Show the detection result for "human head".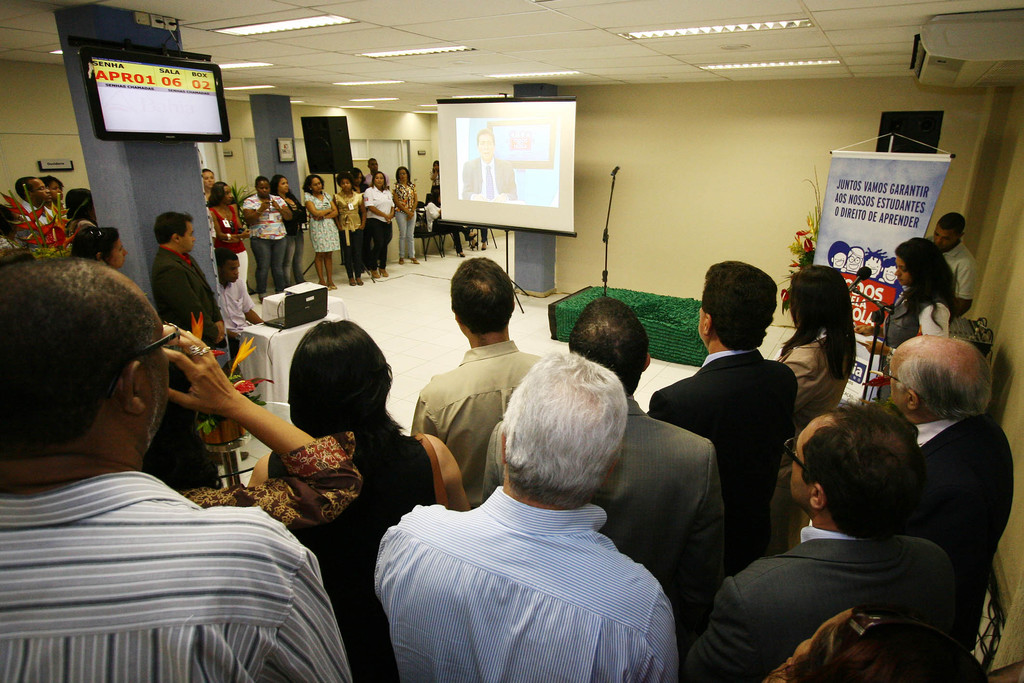
bbox(16, 173, 53, 199).
